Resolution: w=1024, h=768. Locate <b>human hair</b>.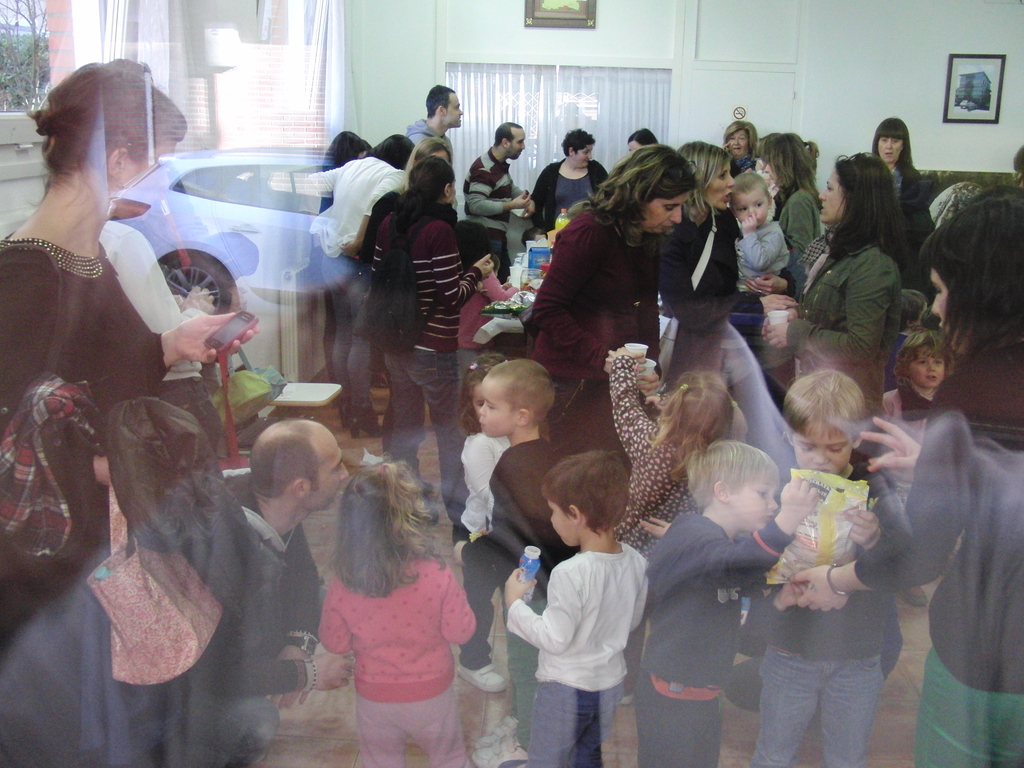
bbox(918, 182, 1023, 362).
